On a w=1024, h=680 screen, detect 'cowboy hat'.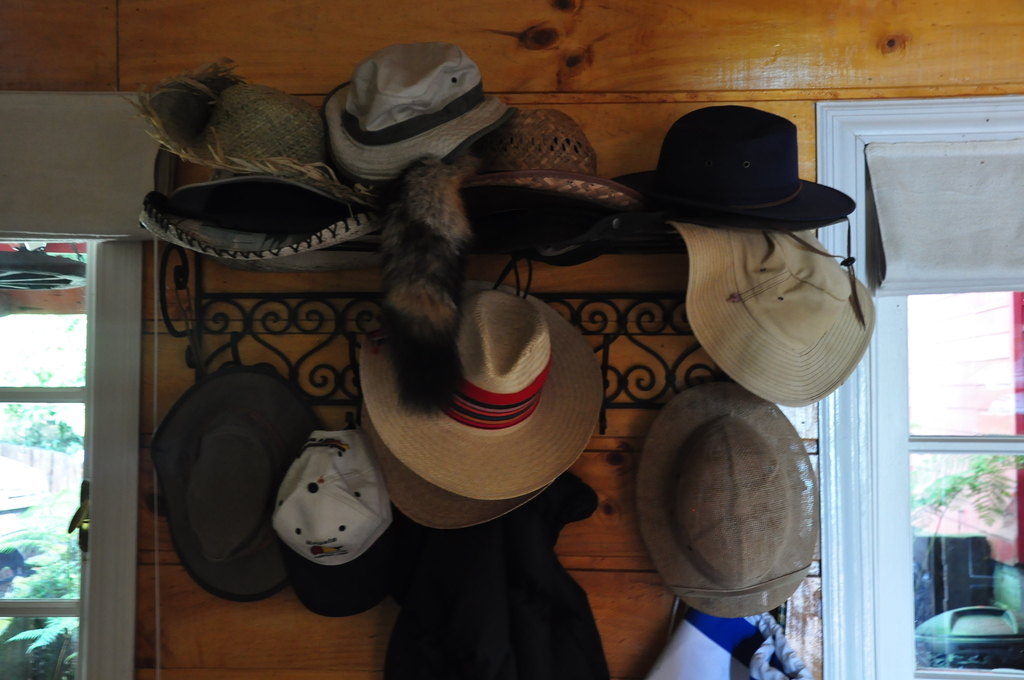
Rect(668, 216, 874, 407).
